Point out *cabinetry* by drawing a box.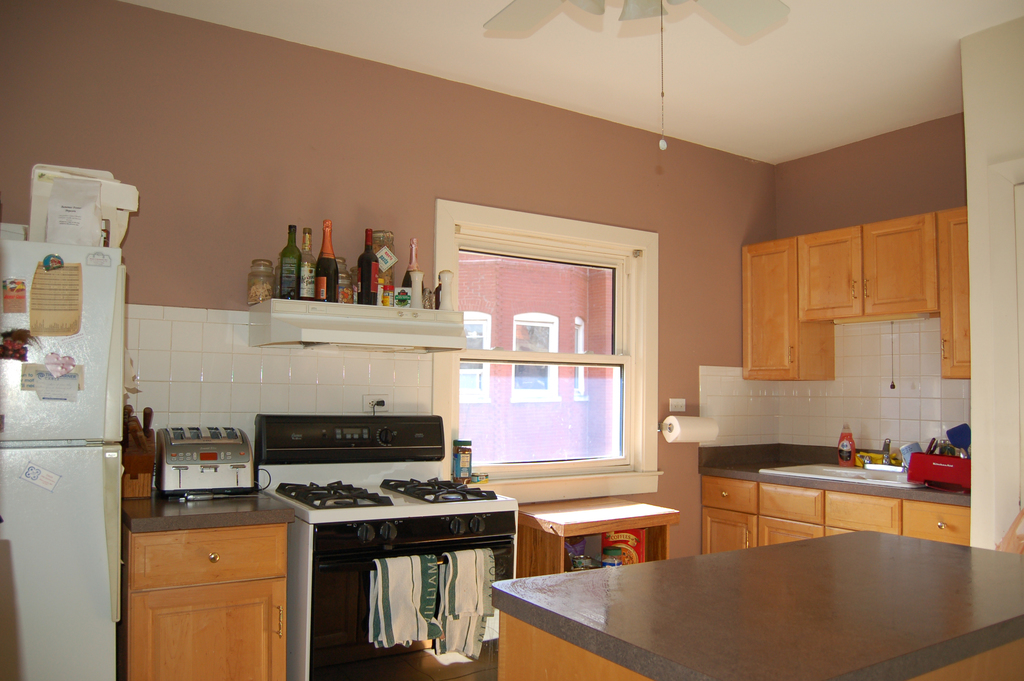
select_region(515, 498, 658, 575).
